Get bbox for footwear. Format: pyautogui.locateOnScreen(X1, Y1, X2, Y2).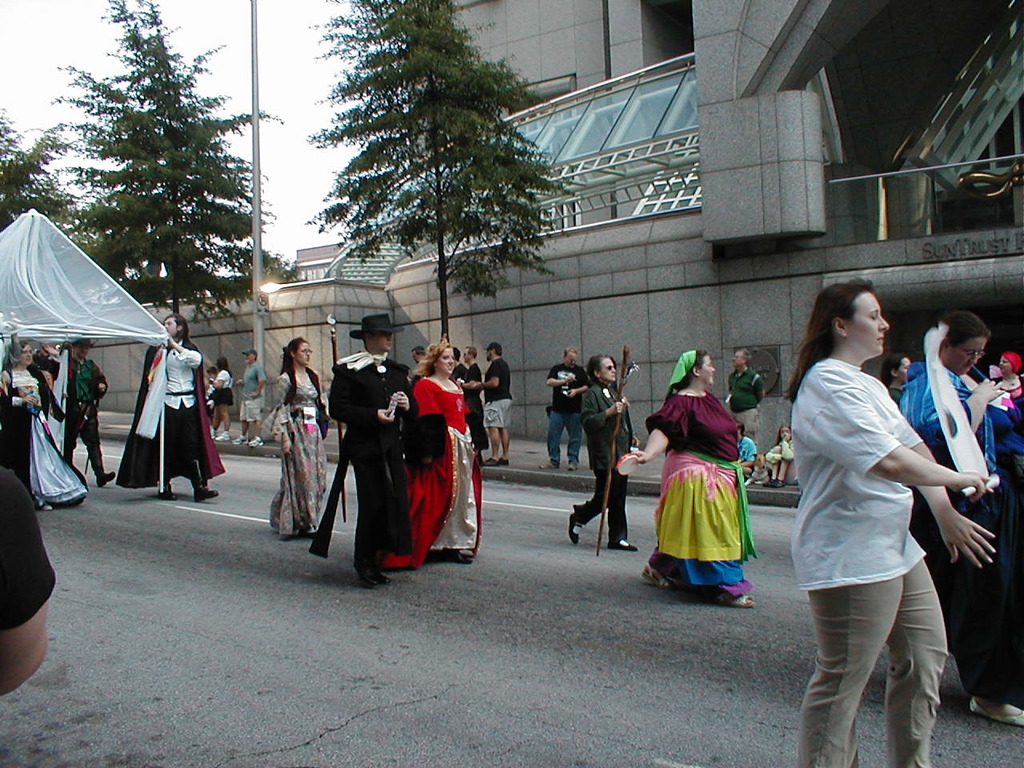
pyautogui.locateOnScreen(159, 489, 179, 501).
